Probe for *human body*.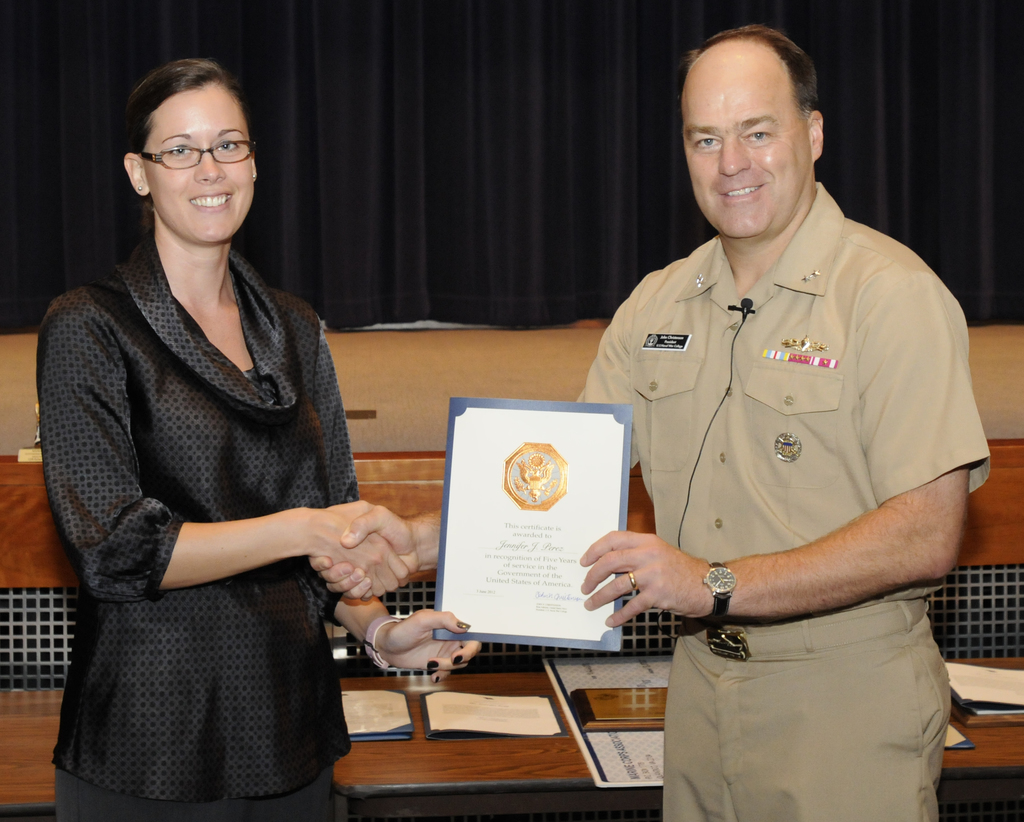
Probe result: region(31, 87, 447, 821).
